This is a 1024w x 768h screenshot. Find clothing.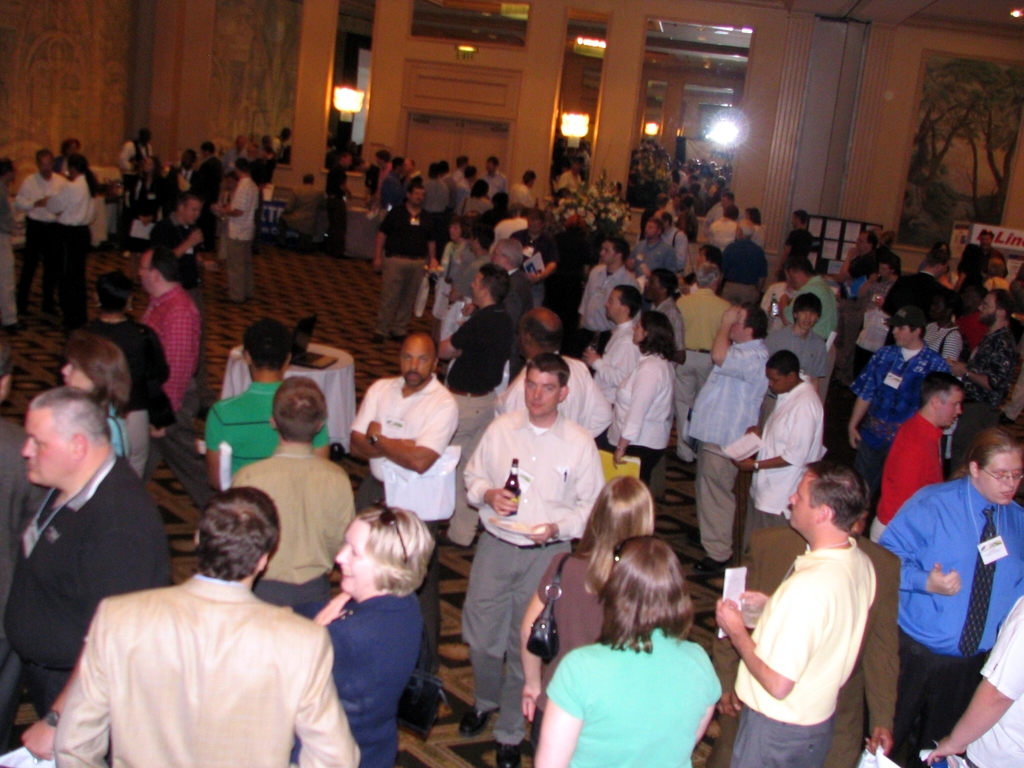
Bounding box: (325, 161, 344, 264).
